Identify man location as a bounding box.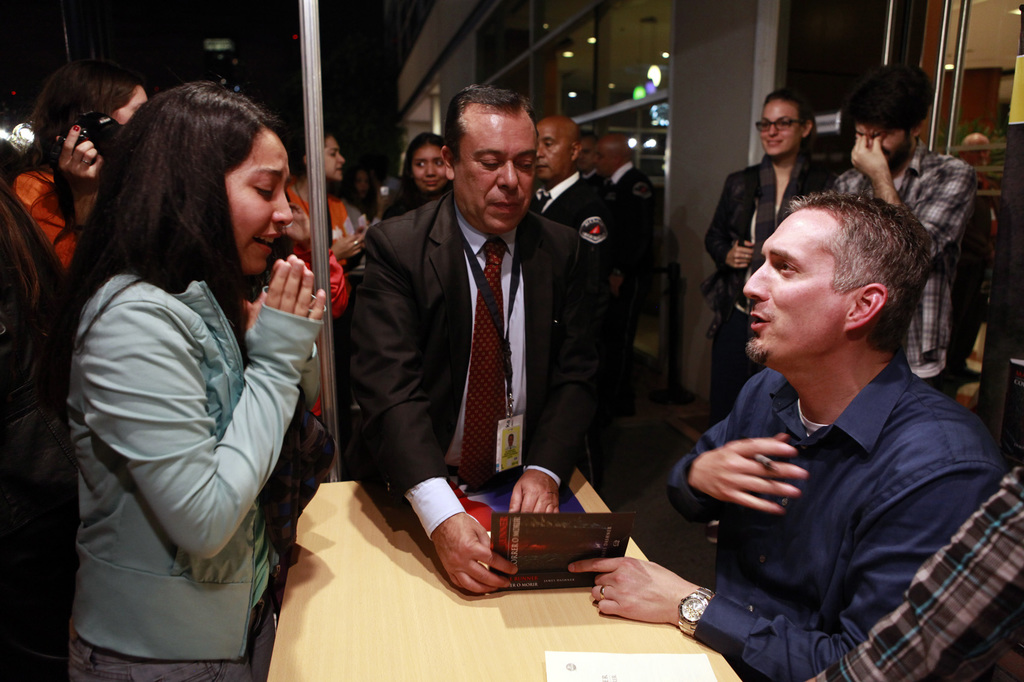
bbox(579, 131, 598, 180).
